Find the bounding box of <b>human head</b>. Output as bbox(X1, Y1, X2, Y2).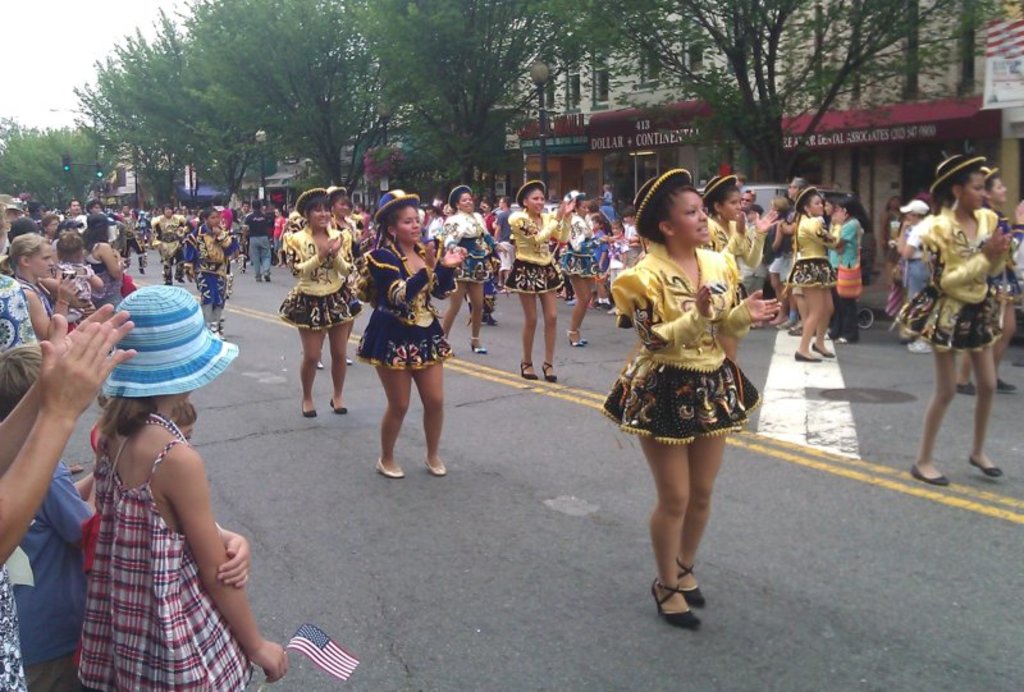
bbox(952, 166, 987, 210).
